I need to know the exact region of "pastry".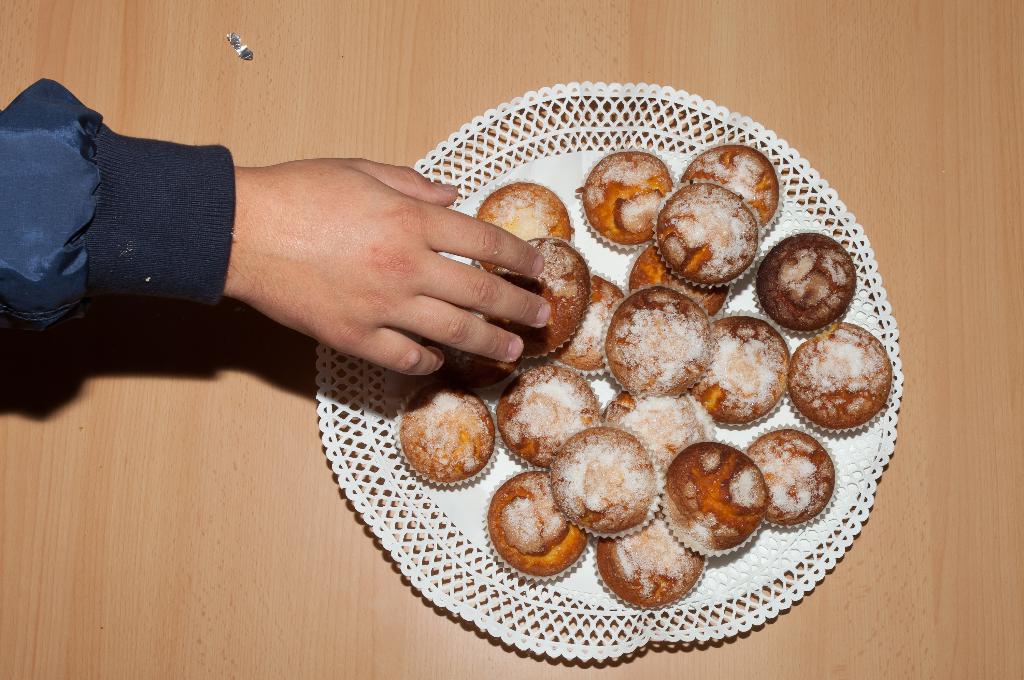
Region: locate(397, 382, 496, 483).
